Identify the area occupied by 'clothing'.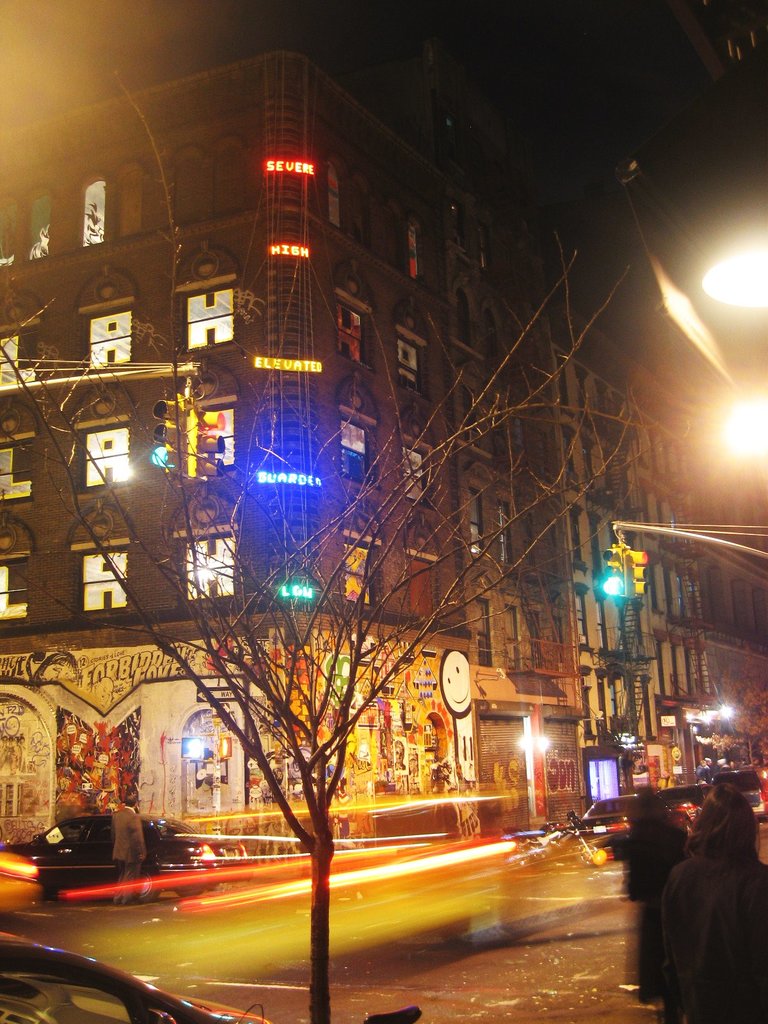
Area: [660,861,767,1023].
